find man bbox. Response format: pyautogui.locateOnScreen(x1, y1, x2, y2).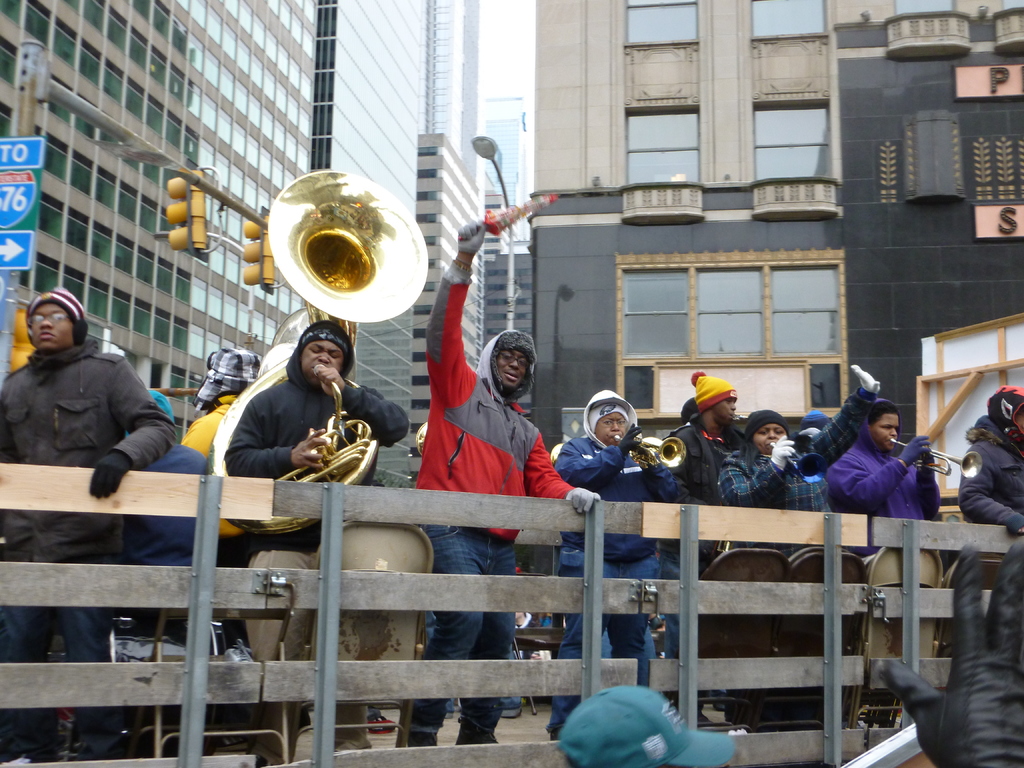
pyautogui.locateOnScreen(666, 369, 747, 728).
